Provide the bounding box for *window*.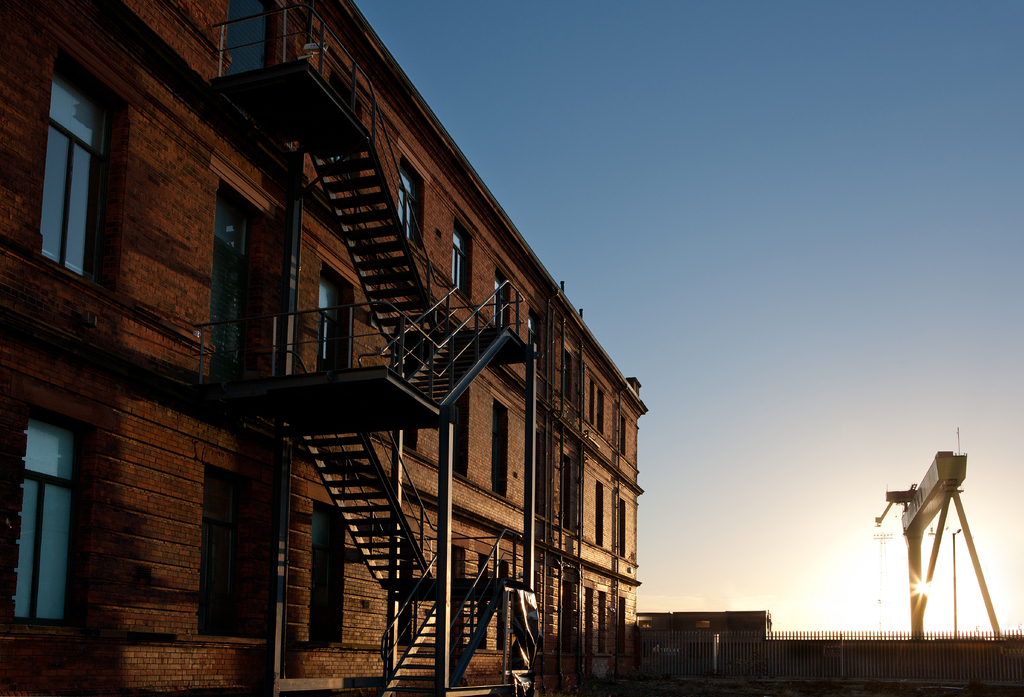
593:480:609:545.
